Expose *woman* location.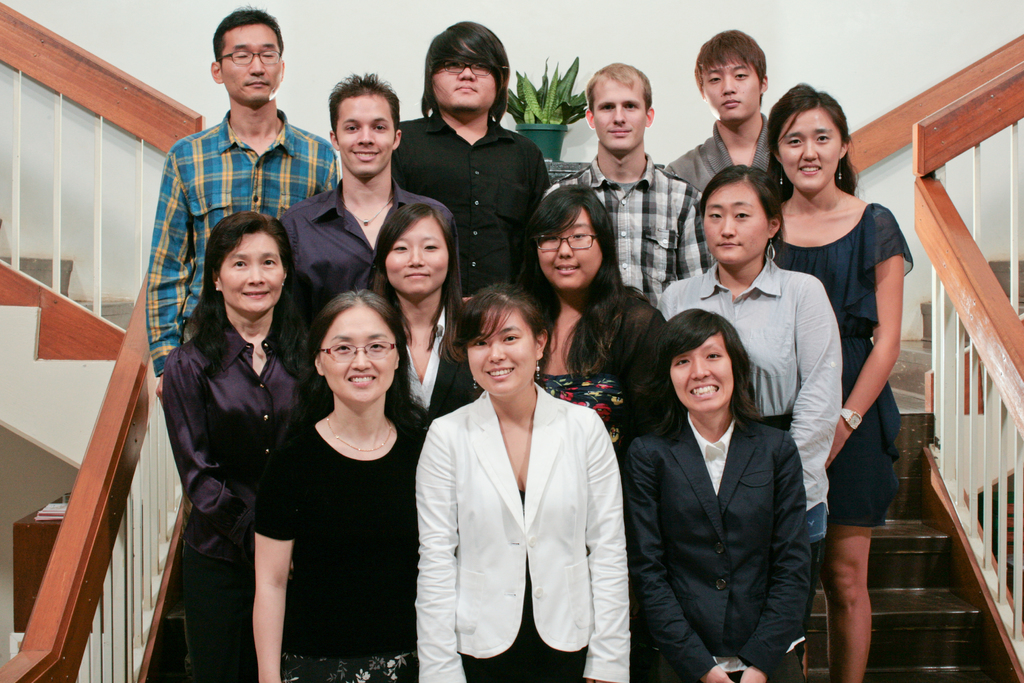
Exposed at [left=161, top=207, right=330, bottom=682].
